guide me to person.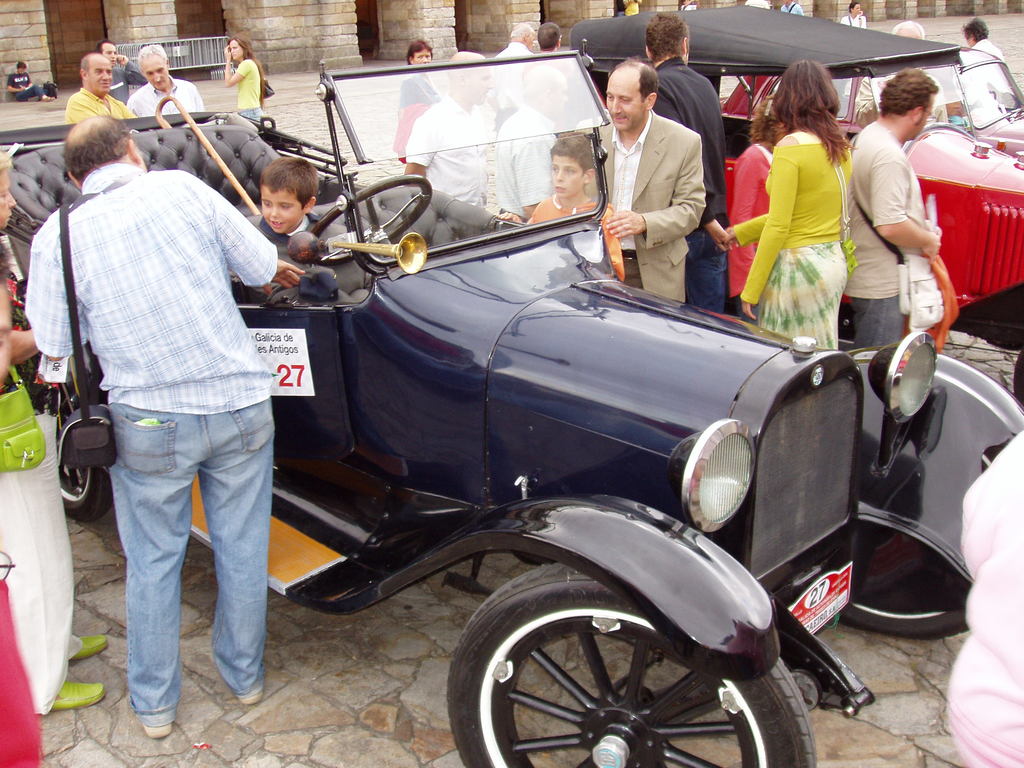
Guidance: l=529, t=130, r=625, b=278.
